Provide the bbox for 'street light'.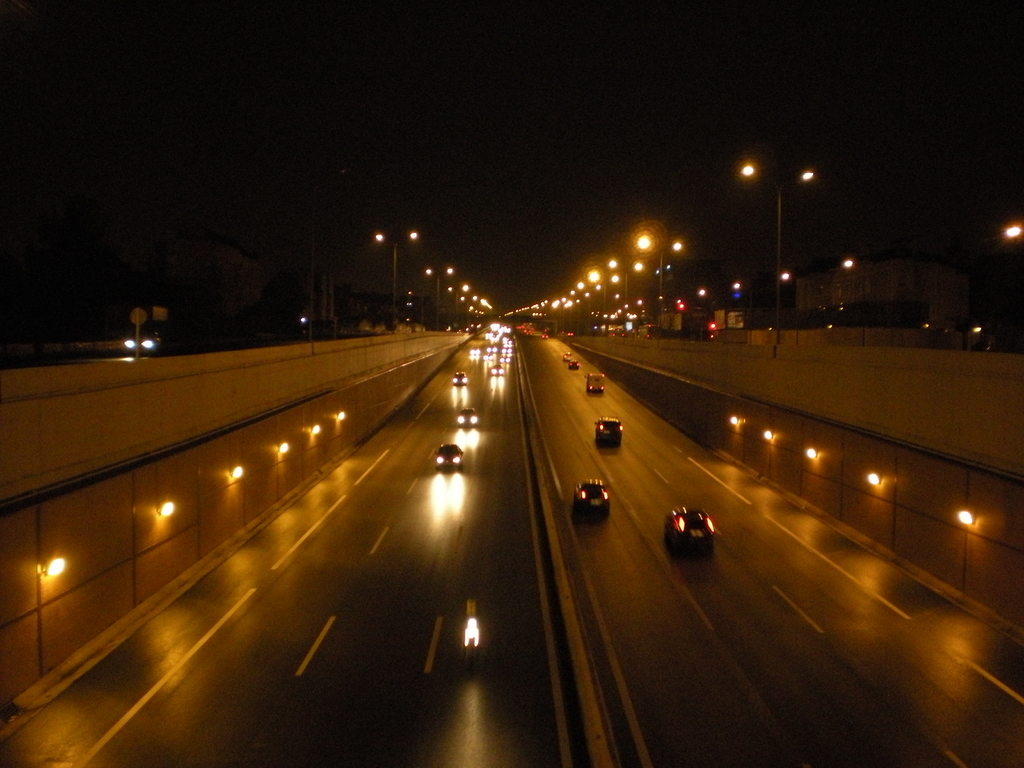
x1=369, y1=228, x2=422, y2=328.
